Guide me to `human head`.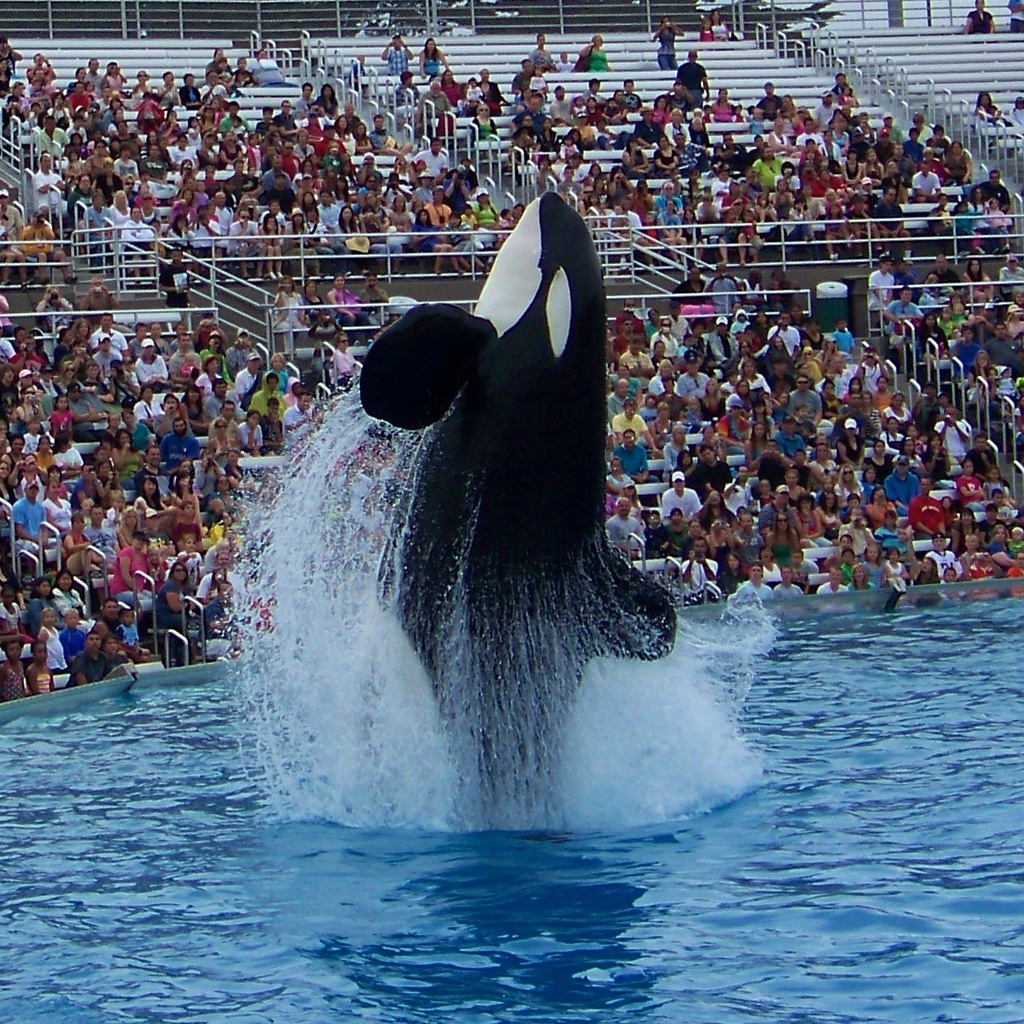
Guidance: {"x1": 883, "y1": 550, "x2": 899, "y2": 568}.
